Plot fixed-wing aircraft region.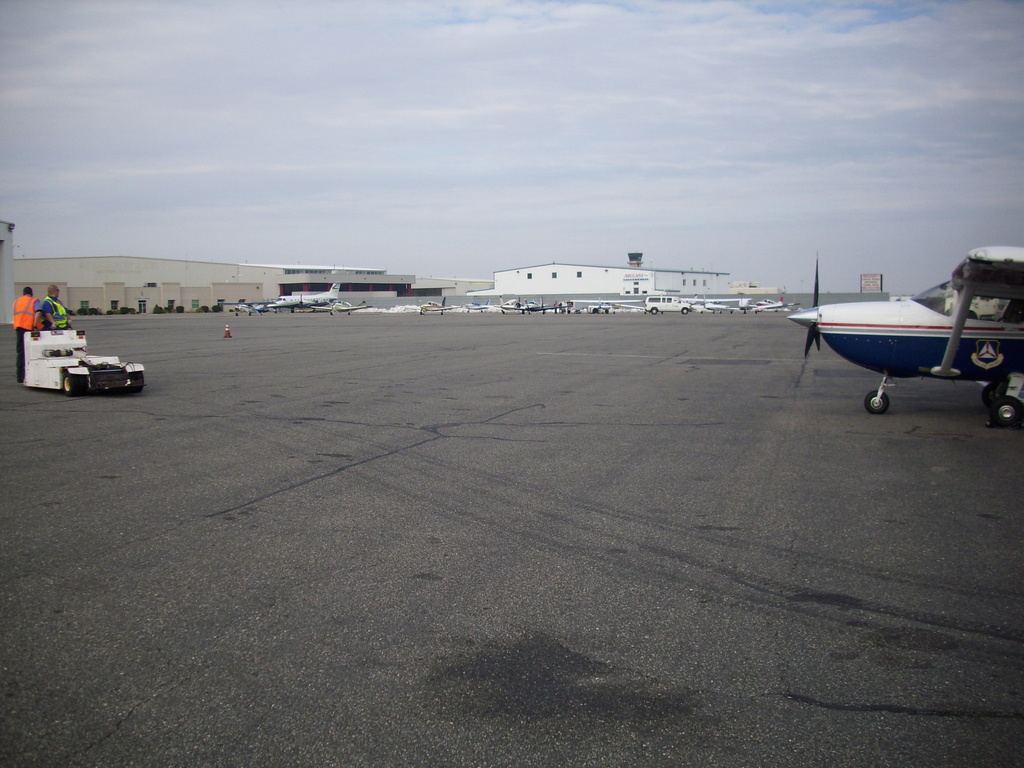
Plotted at detection(257, 301, 268, 312).
